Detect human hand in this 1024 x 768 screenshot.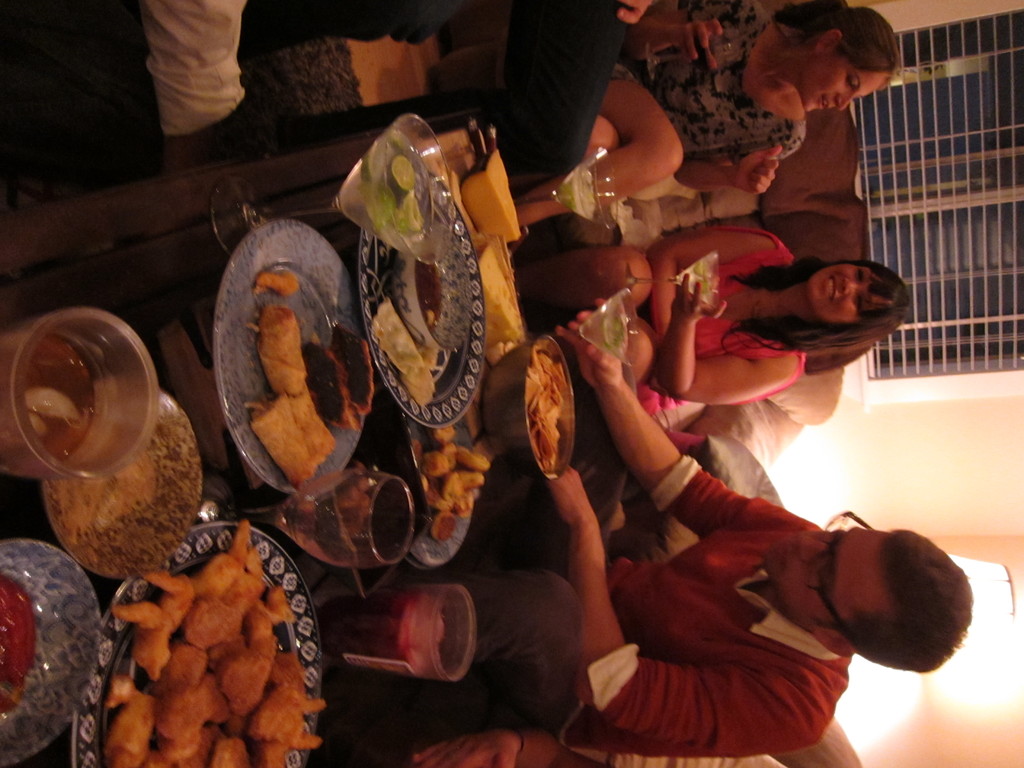
Detection: pyautogui.locateOnScreen(669, 271, 724, 316).
